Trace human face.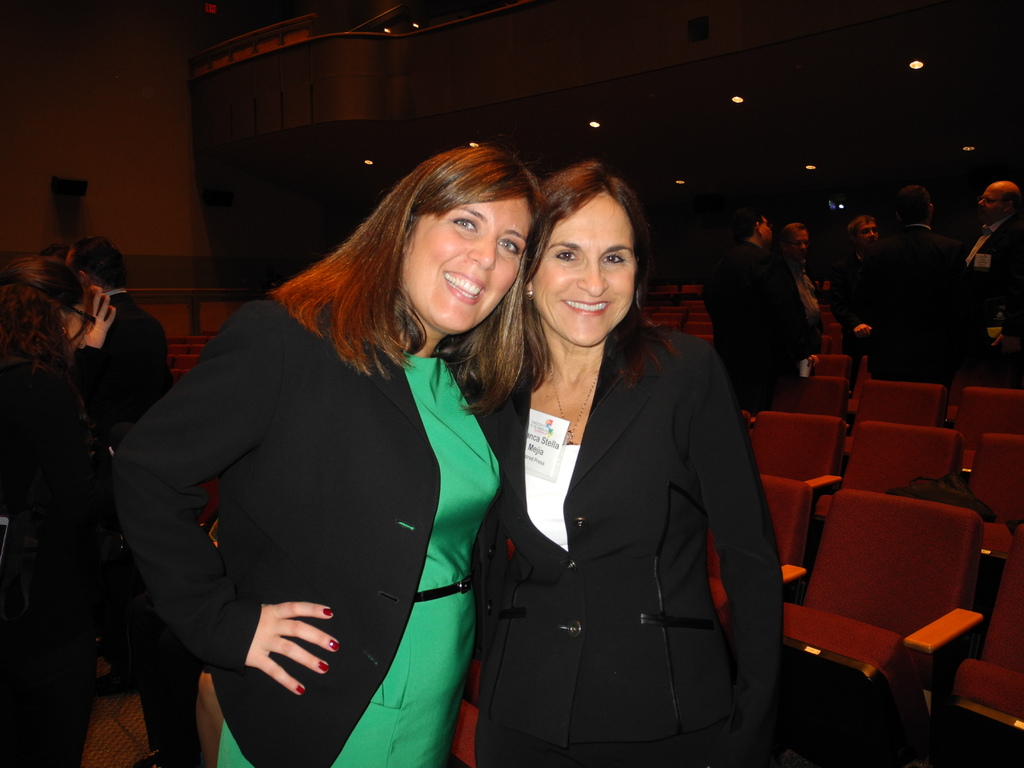
Traced to 979, 186, 1002, 225.
